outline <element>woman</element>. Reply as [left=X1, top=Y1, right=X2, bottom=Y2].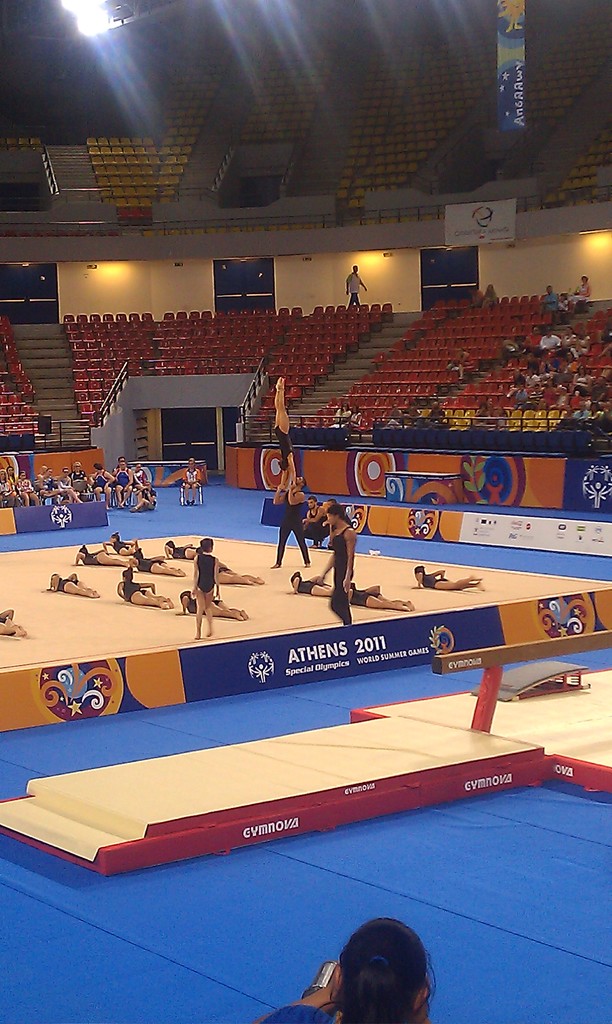
[left=335, top=402, right=344, bottom=420].
